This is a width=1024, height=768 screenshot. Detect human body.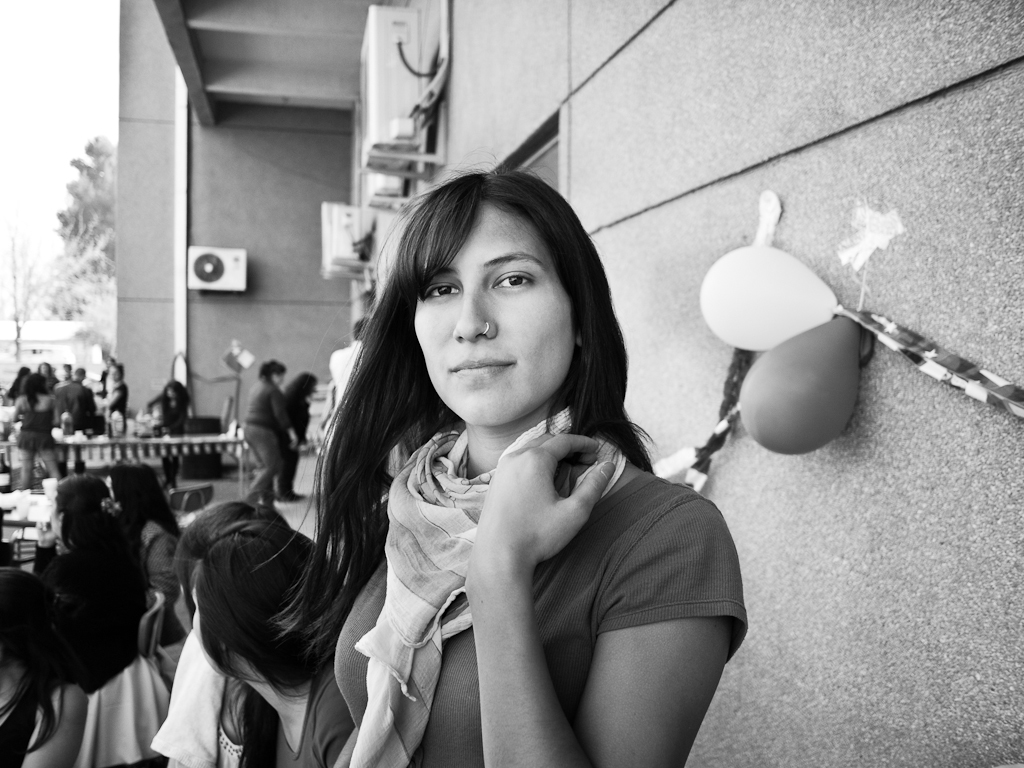
x1=58, y1=384, x2=97, y2=473.
